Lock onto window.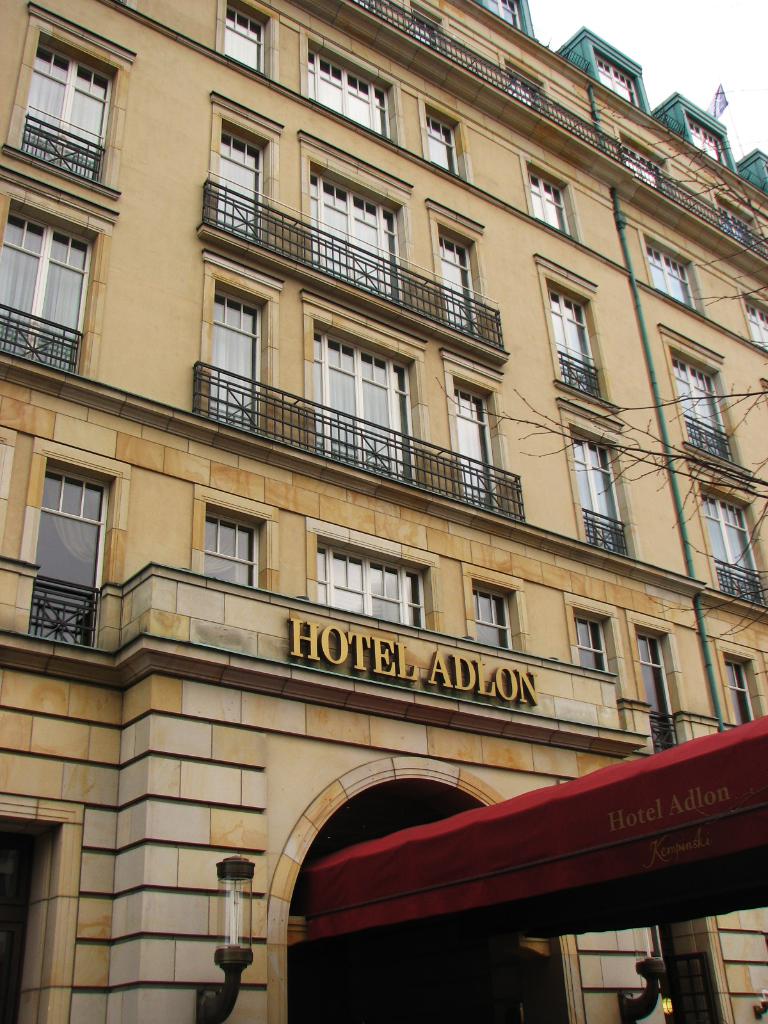
Locked: x1=644, y1=237, x2=707, y2=314.
